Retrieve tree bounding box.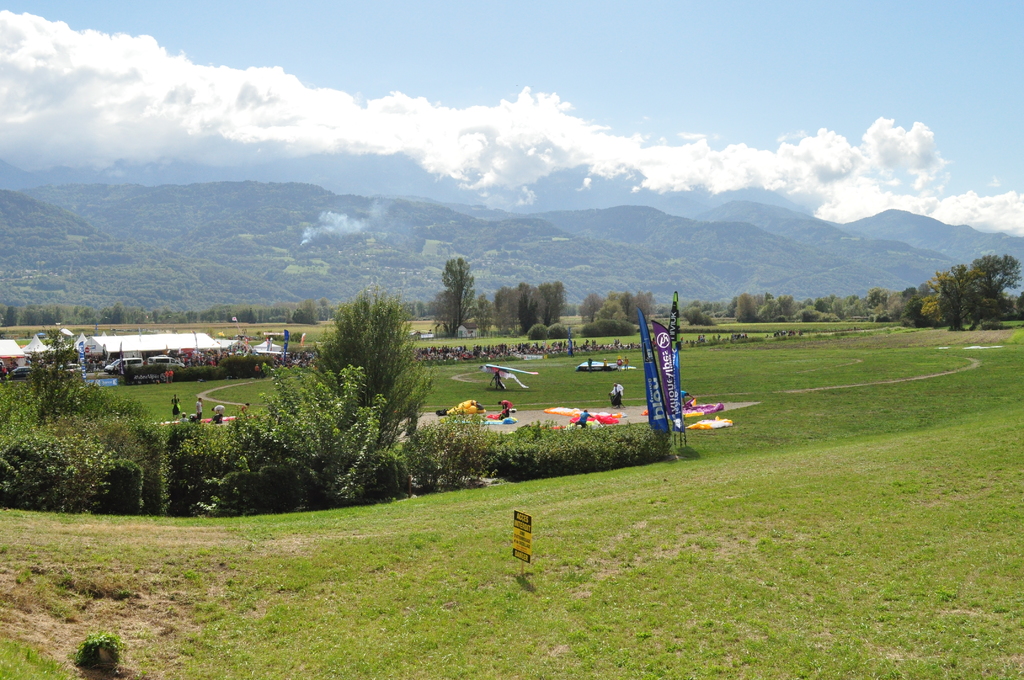
Bounding box: [x1=31, y1=330, x2=156, y2=419].
